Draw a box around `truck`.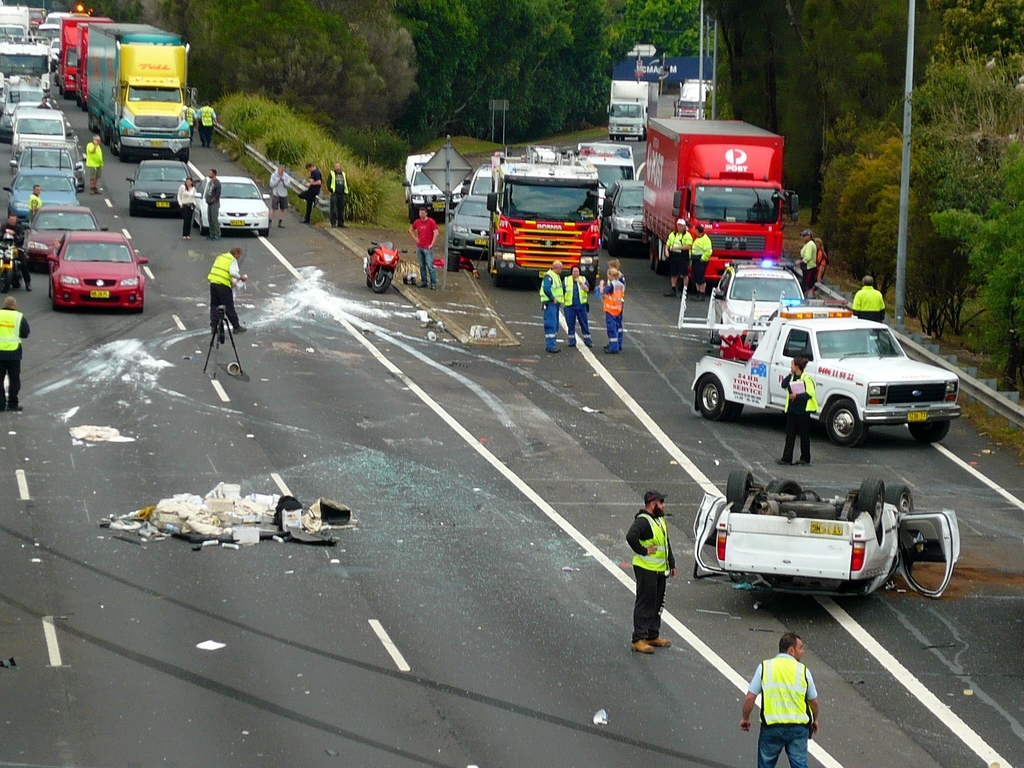
(x1=492, y1=140, x2=600, y2=292).
